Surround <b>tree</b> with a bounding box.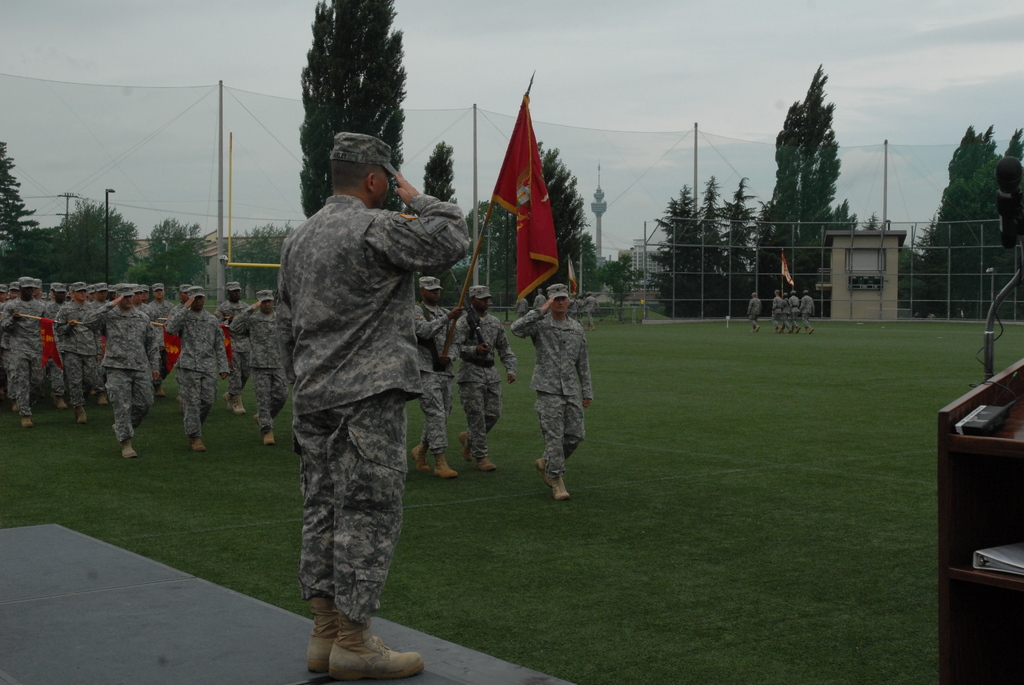
Rect(767, 54, 858, 271).
